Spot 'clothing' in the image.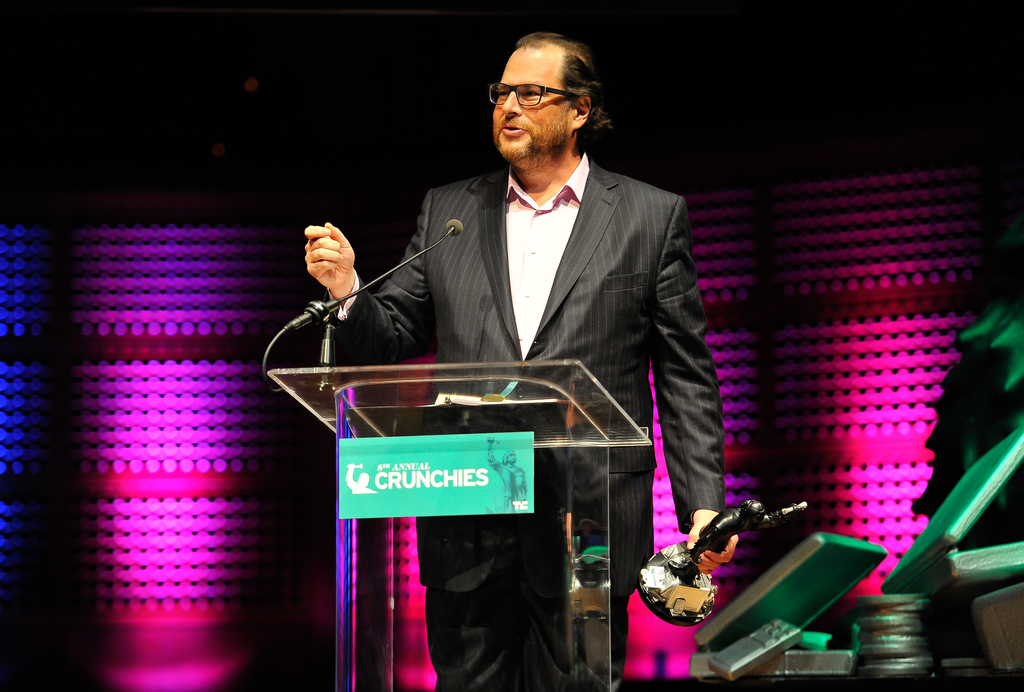
'clothing' found at 424,540,653,691.
